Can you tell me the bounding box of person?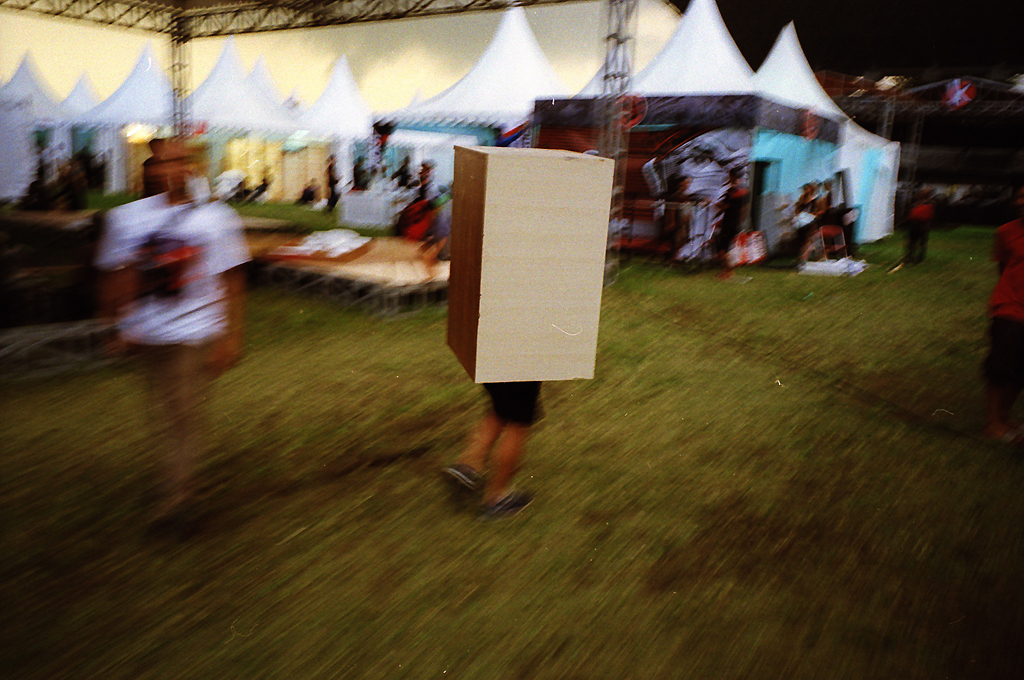
locate(86, 131, 247, 534).
